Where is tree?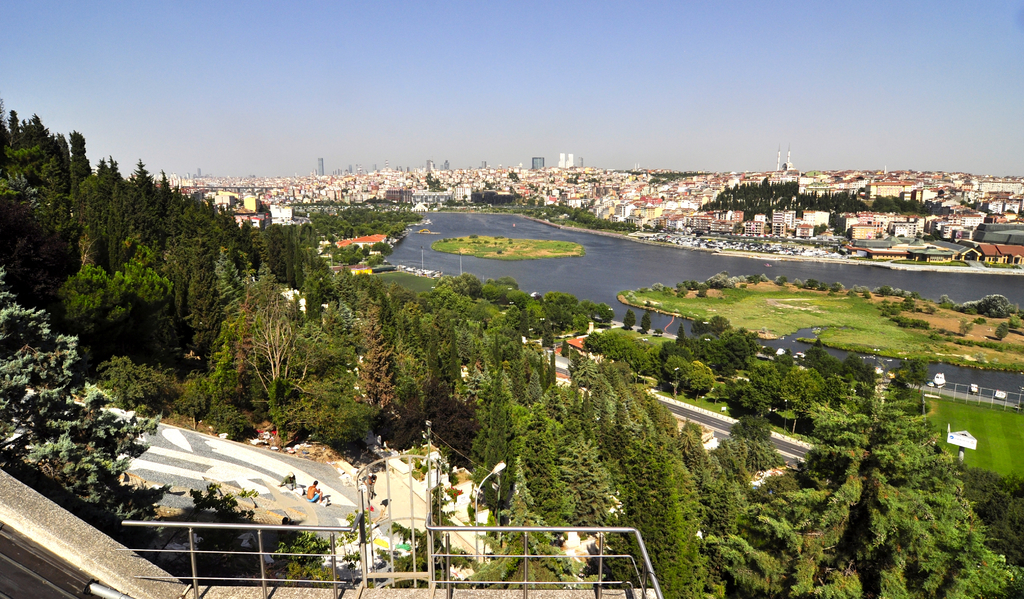
463 456 599 591.
